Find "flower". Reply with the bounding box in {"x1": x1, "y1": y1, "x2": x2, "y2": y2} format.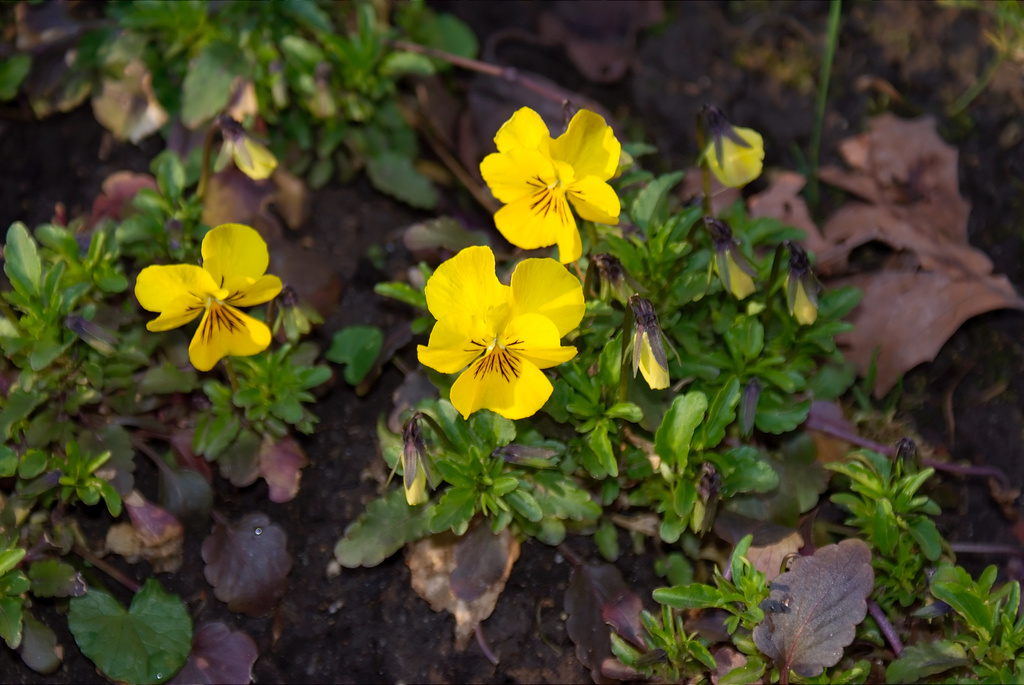
{"x1": 141, "y1": 217, "x2": 285, "y2": 370}.
